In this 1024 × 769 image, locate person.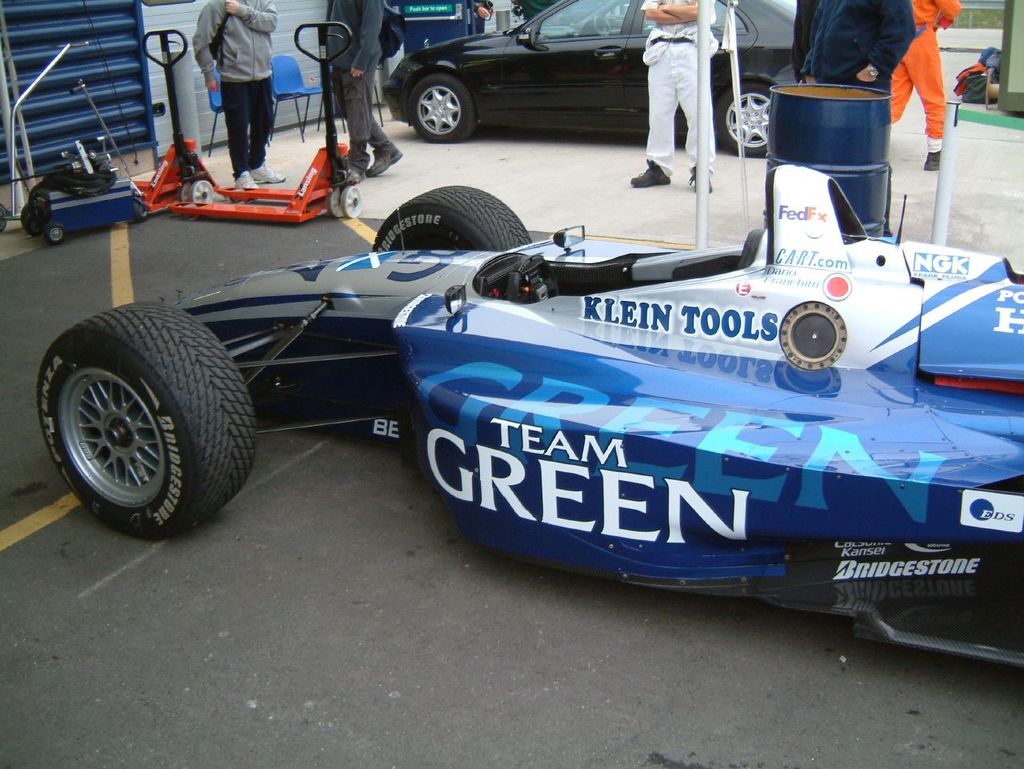
Bounding box: (left=194, top=2, right=276, bottom=191).
